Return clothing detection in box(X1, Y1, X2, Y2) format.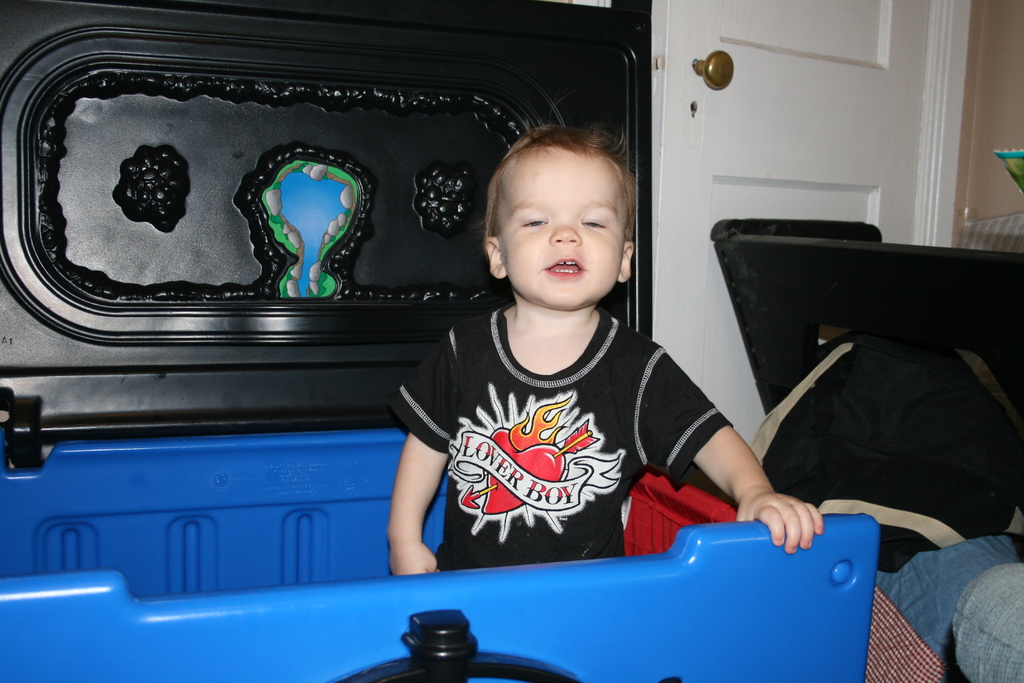
box(390, 308, 733, 574).
